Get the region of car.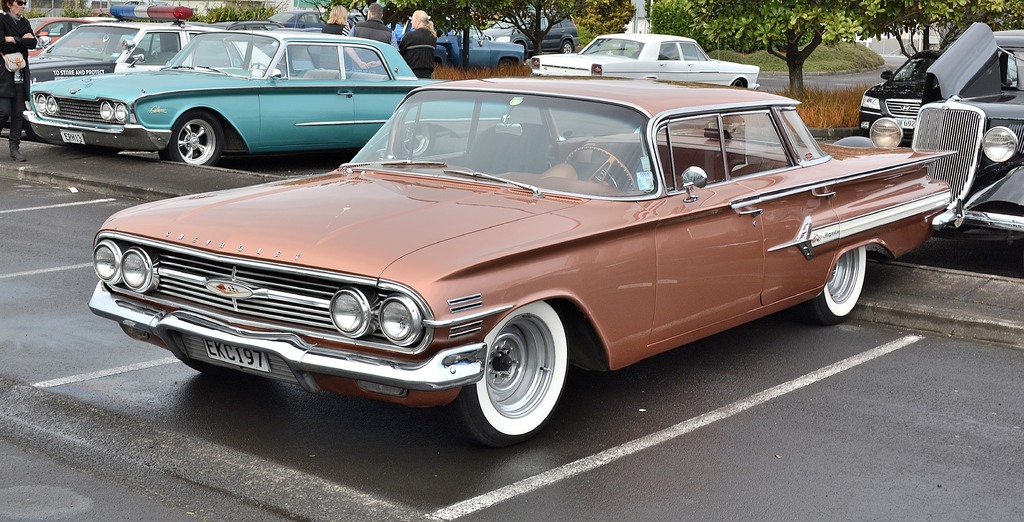
region(829, 17, 1023, 254).
